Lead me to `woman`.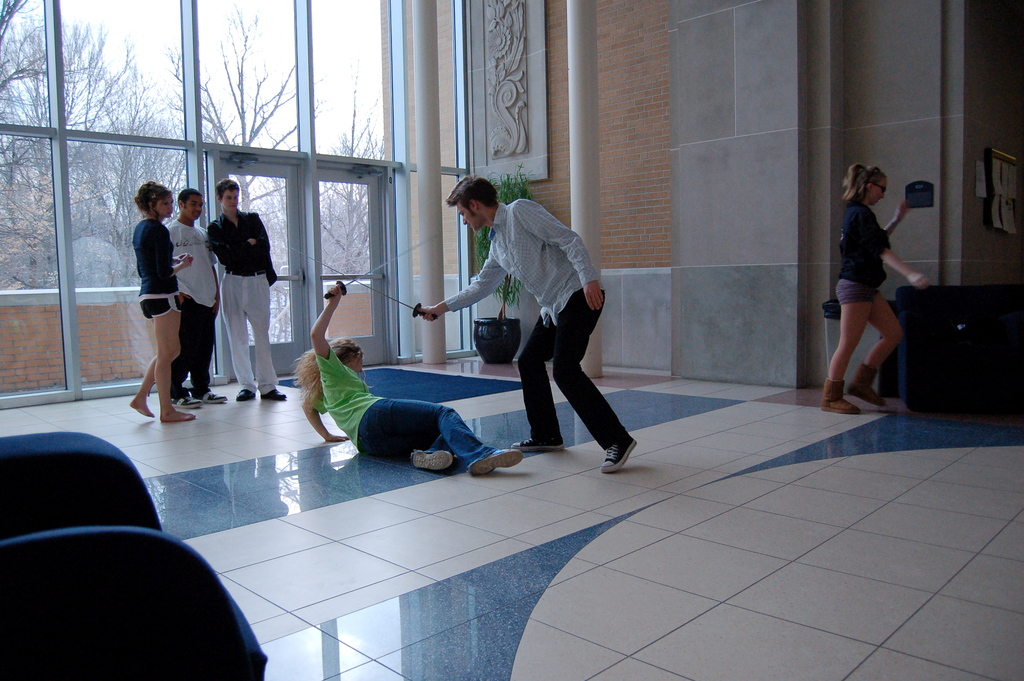
Lead to box=[290, 270, 527, 472].
